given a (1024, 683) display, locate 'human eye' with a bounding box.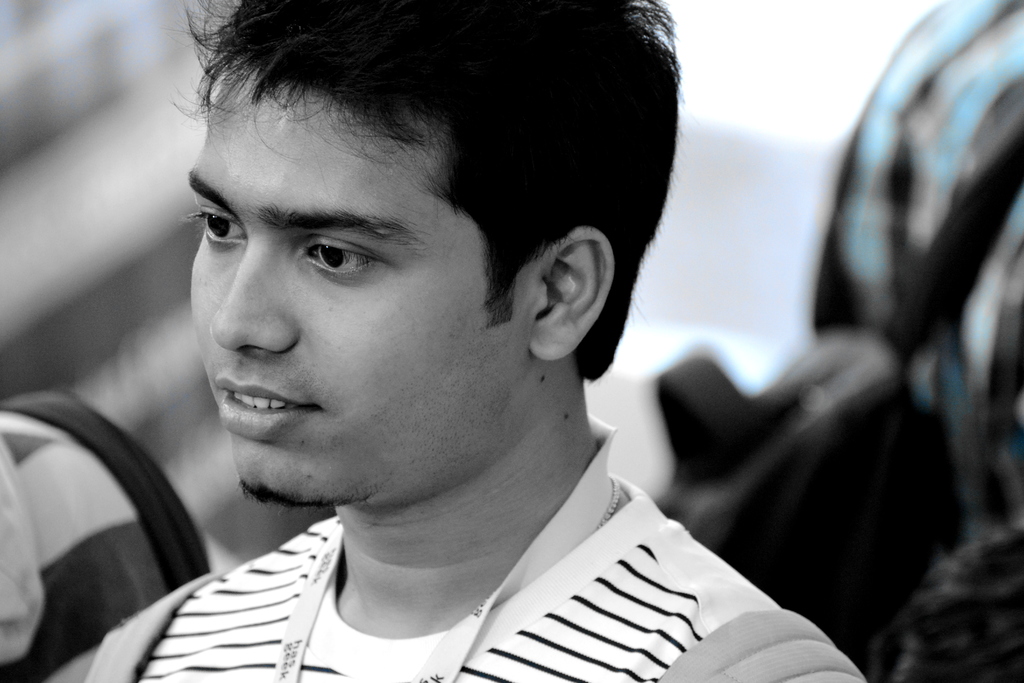
Located: box(177, 204, 250, 255).
